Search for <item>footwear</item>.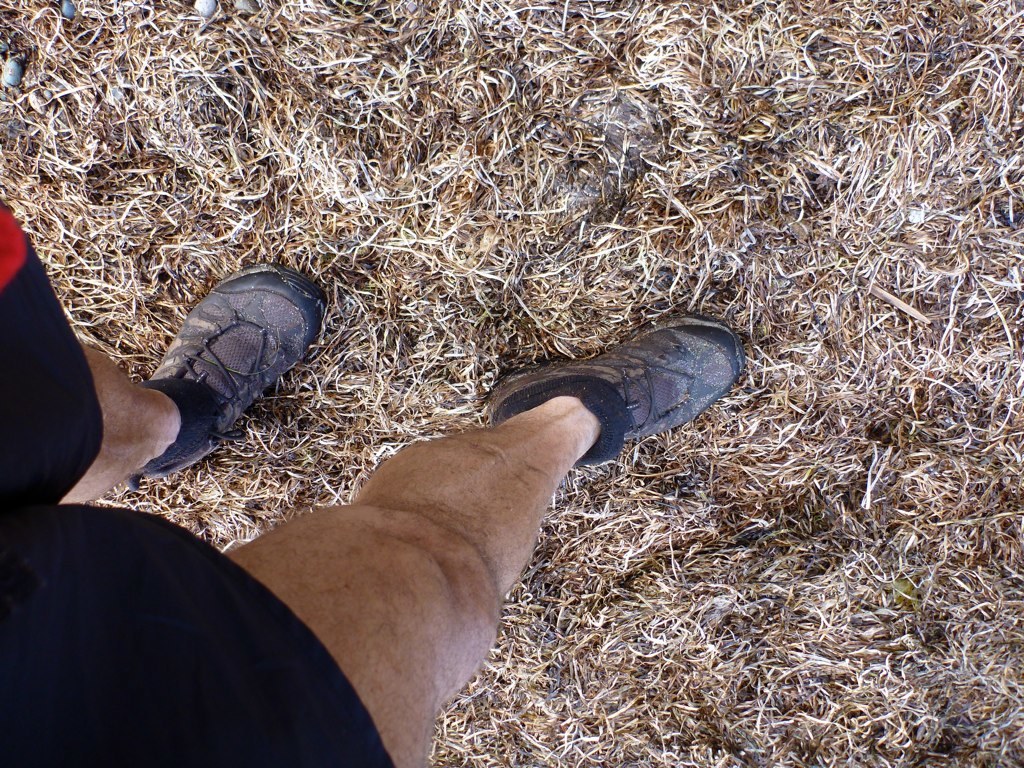
Found at rect(489, 305, 746, 474).
